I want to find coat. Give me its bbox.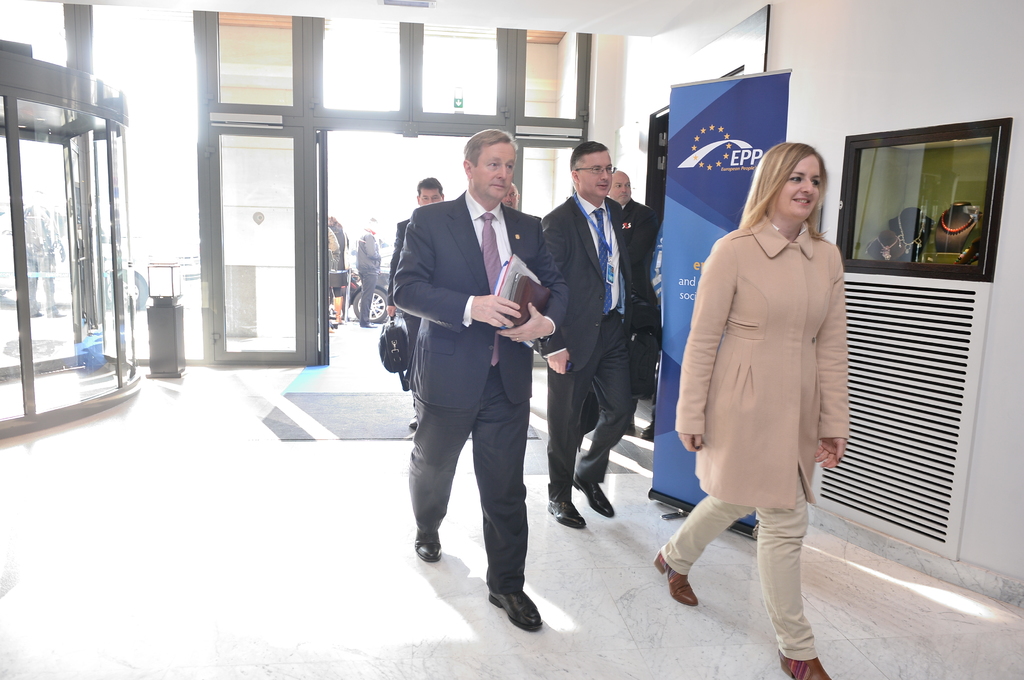
(x1=689, y1=177, x2=858, y2=550).
